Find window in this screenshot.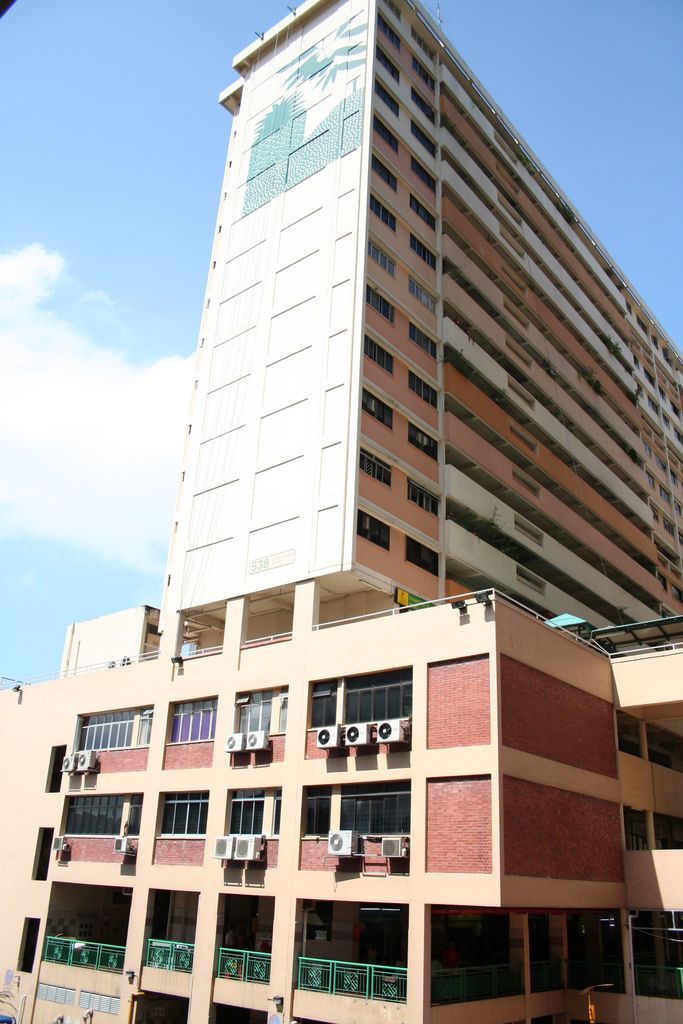
The bounding box for window is region(48, 785, 155, 839).
